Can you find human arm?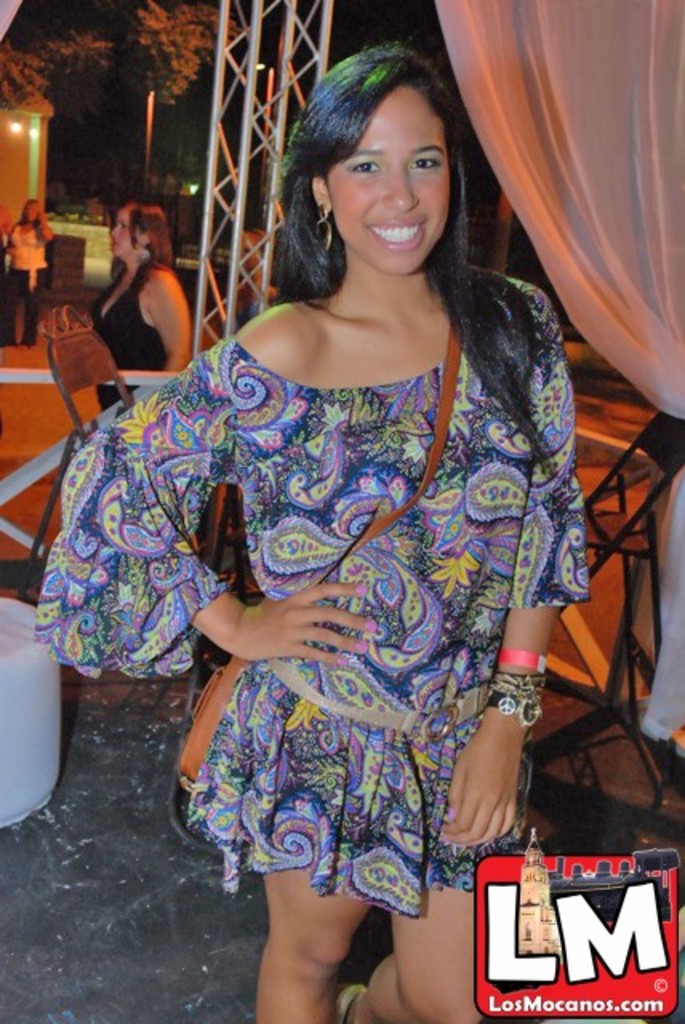
Yes, bounding box: 5/232/24/258.
